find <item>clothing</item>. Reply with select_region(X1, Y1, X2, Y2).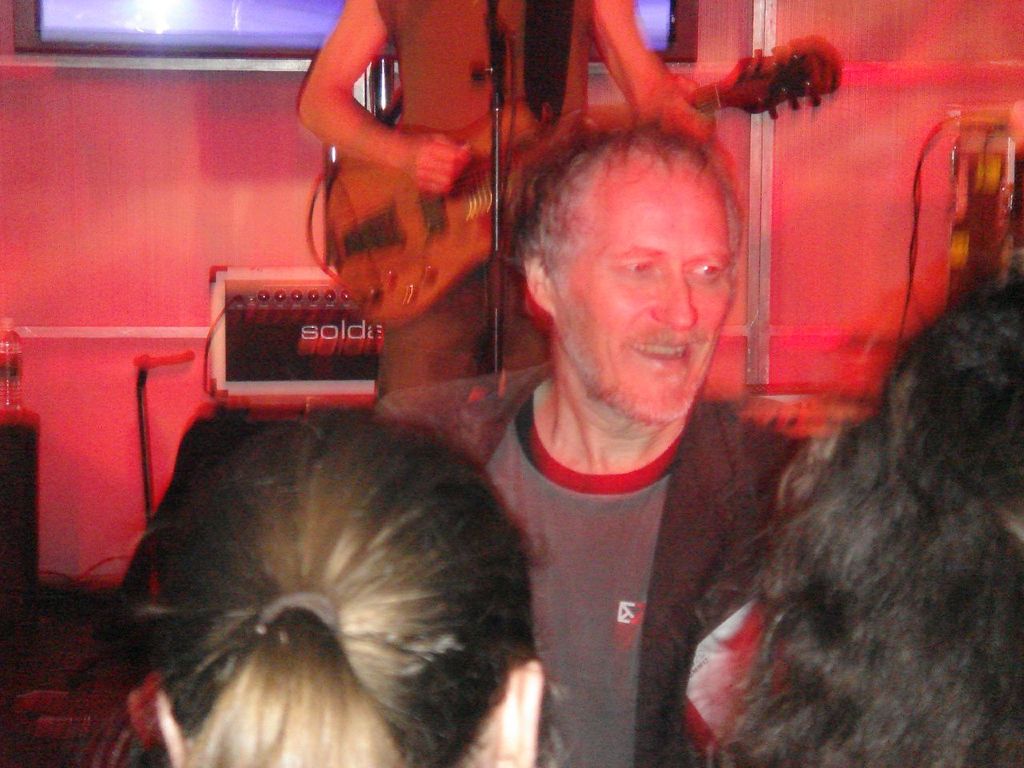
select_region(371, 0, 603, 466).
